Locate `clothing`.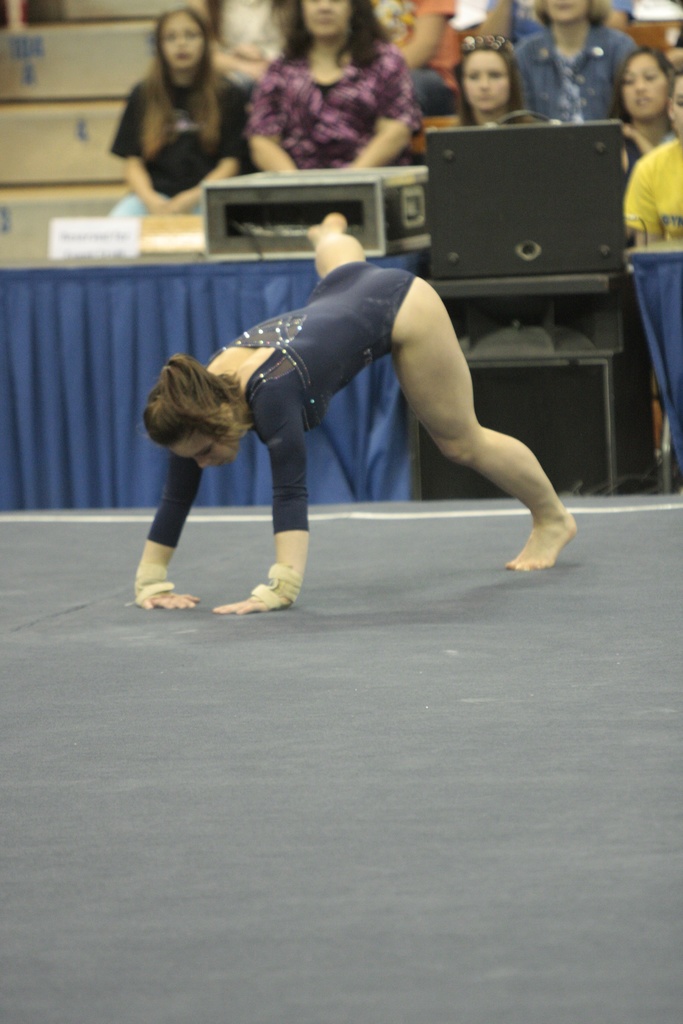
Bounding box: <region>256, 48, 443, 221</region>.
